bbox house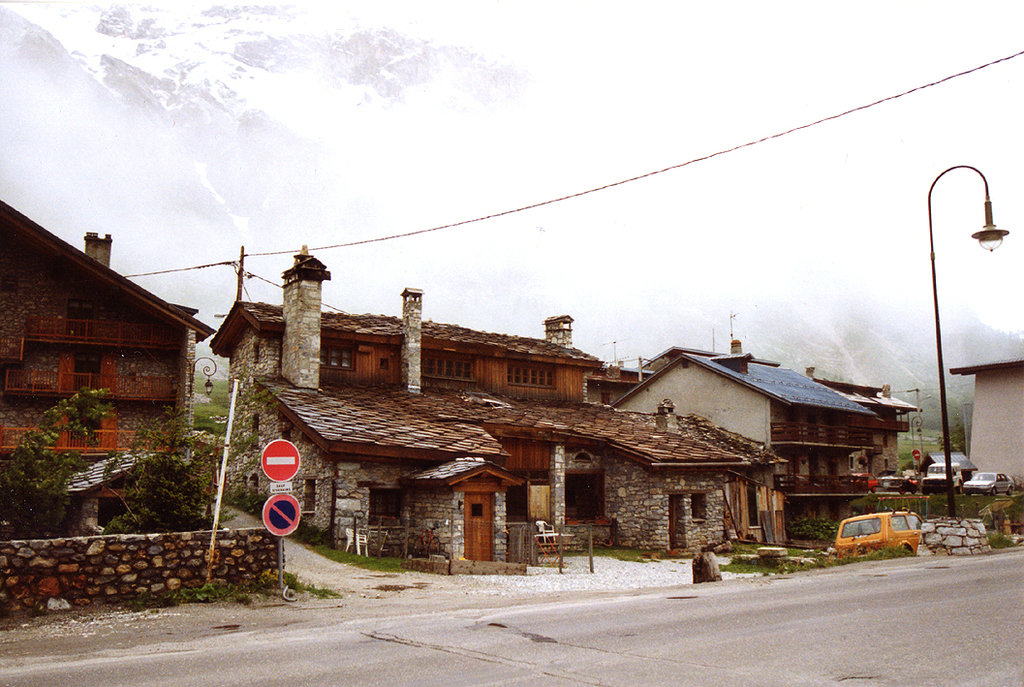
crop(599, 338, 881, 545)
